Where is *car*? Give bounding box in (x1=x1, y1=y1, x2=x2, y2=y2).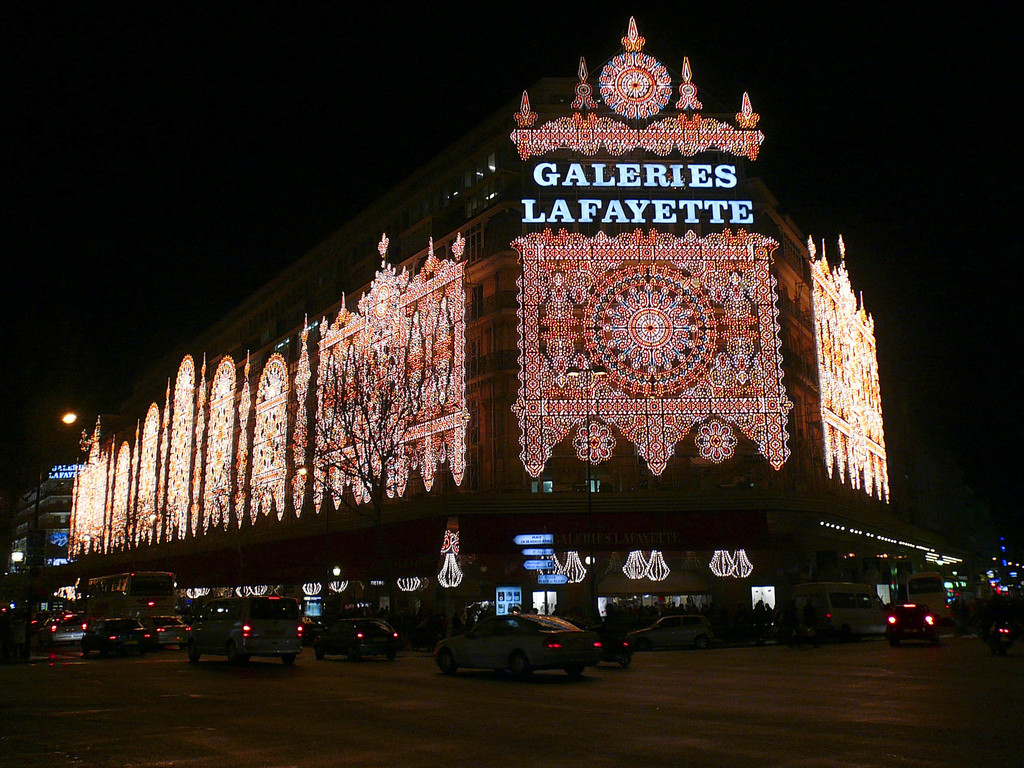
(x1=623, y1=614, x2=716, y2=654).
